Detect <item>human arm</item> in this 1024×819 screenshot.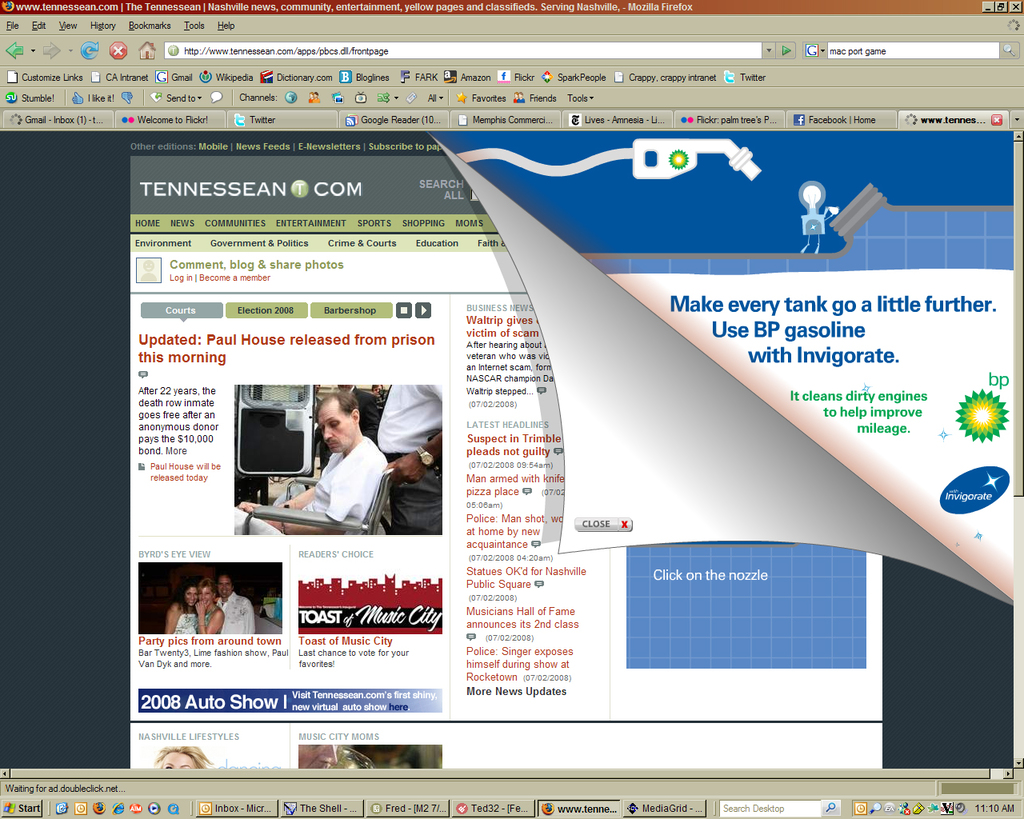
Detection: [left=197, top=600, right=224, bottom=633].
